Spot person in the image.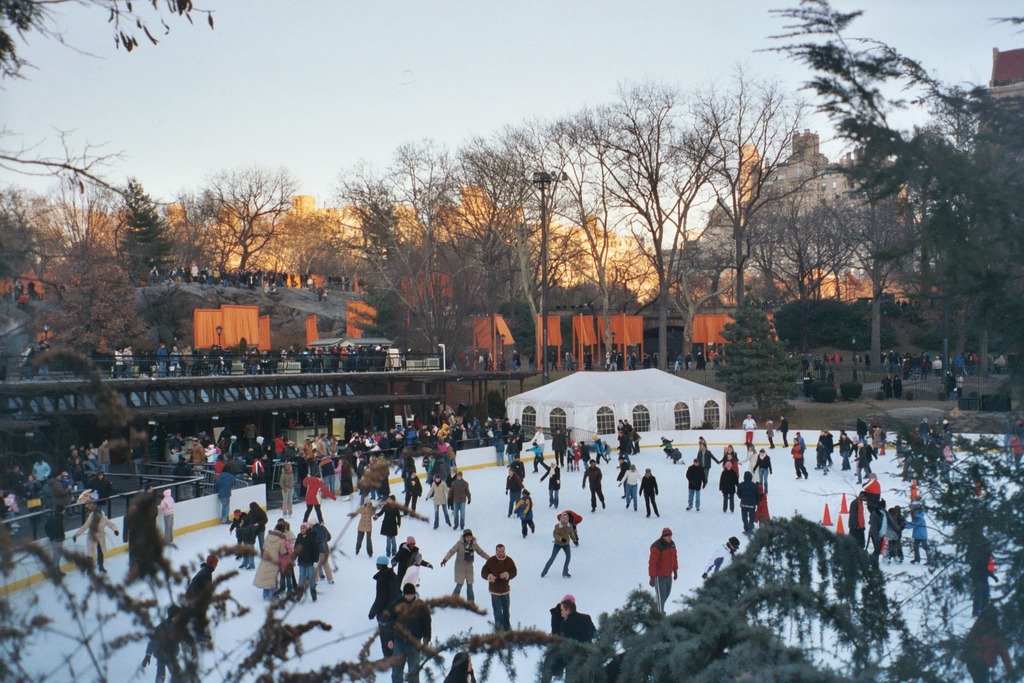
person found at region(358, 278, 365, 295).
